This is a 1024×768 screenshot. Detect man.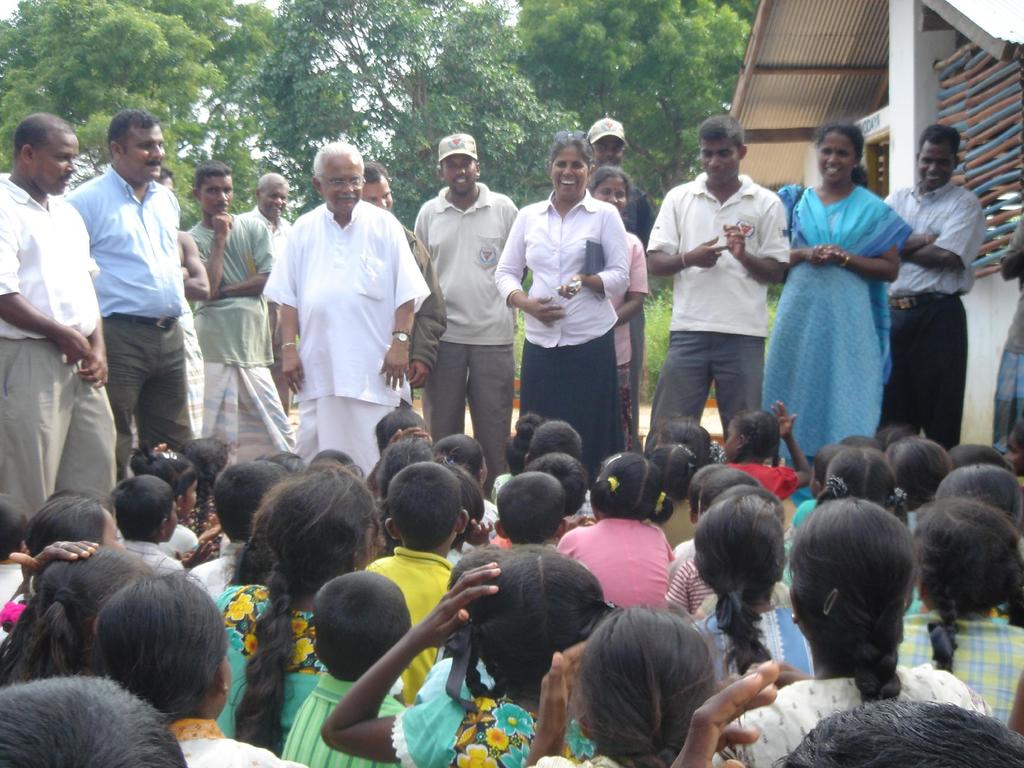
[left=188, top=161, right=298, bottom=476].
